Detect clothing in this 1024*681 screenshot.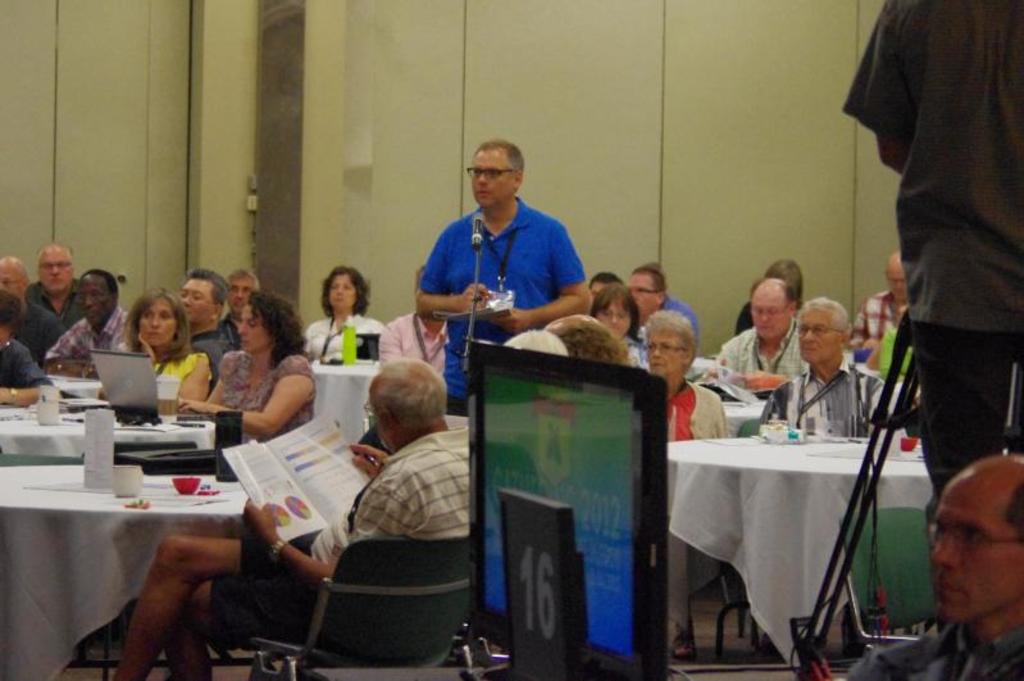
Detection: x1=425 y1=195 x2=587 y2=417.
